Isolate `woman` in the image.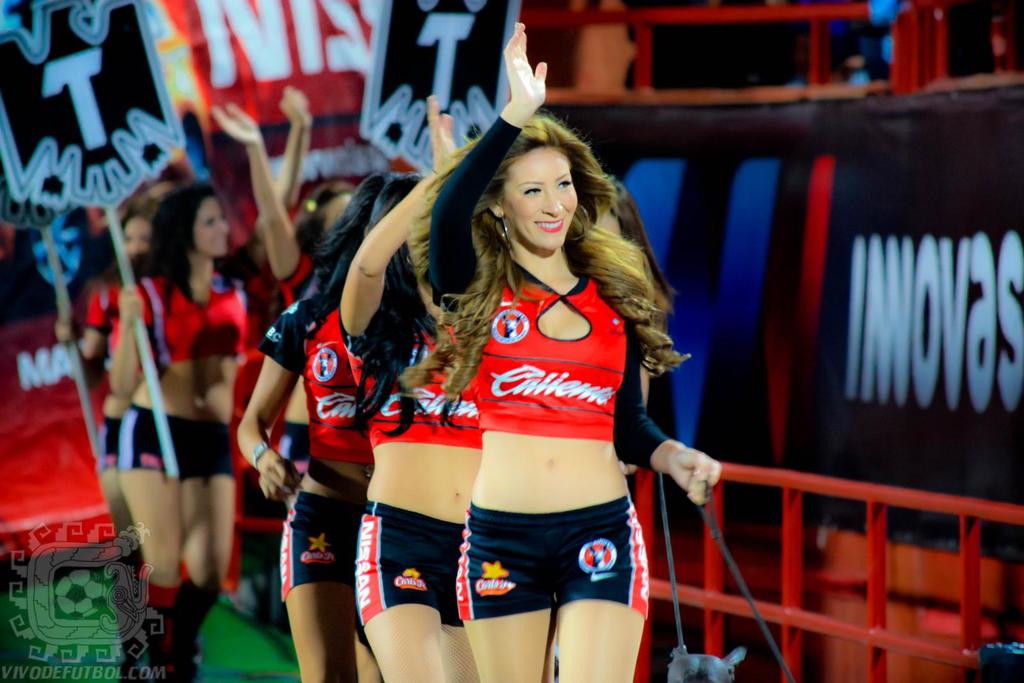
Isolated region: 215/99/367/311.
